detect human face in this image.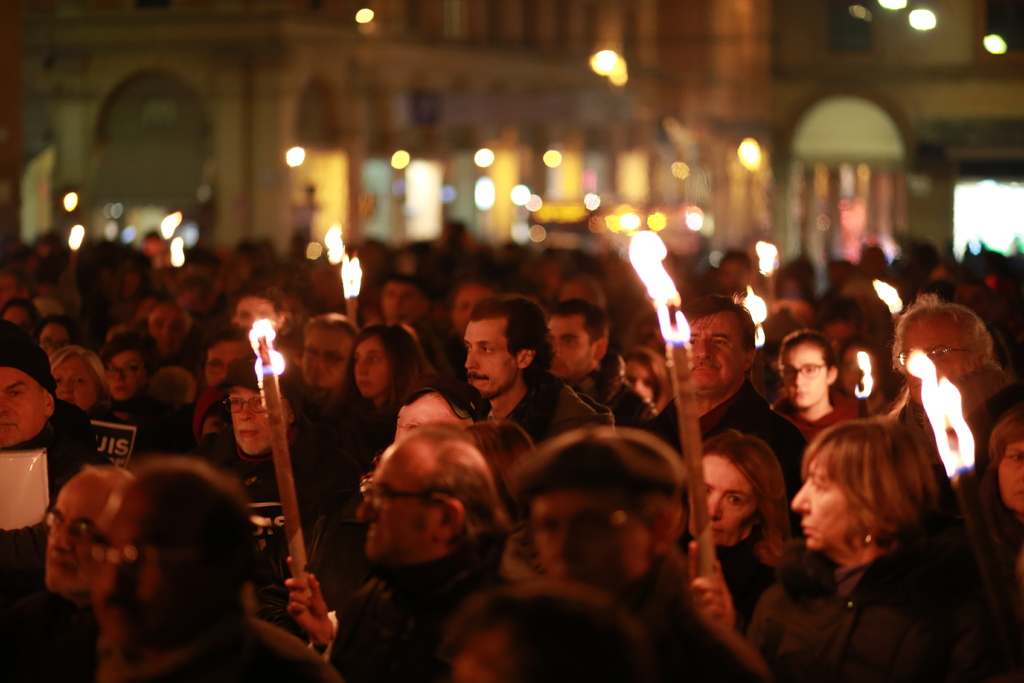
Detection: rect(52, 359, 104, 413).
